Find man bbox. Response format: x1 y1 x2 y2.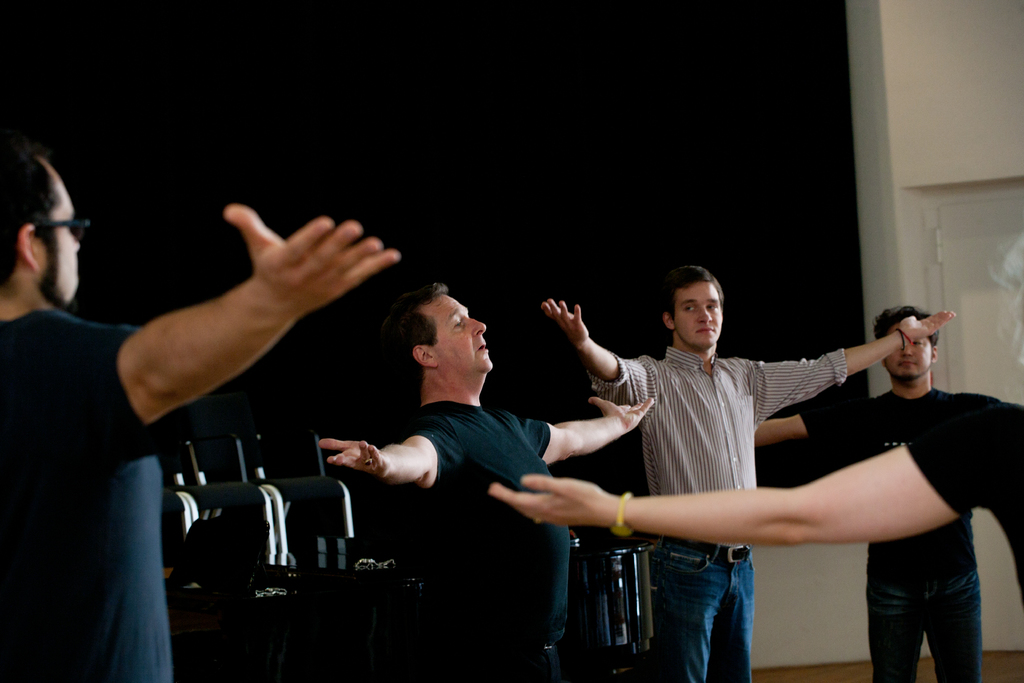
311 287 654 682.
